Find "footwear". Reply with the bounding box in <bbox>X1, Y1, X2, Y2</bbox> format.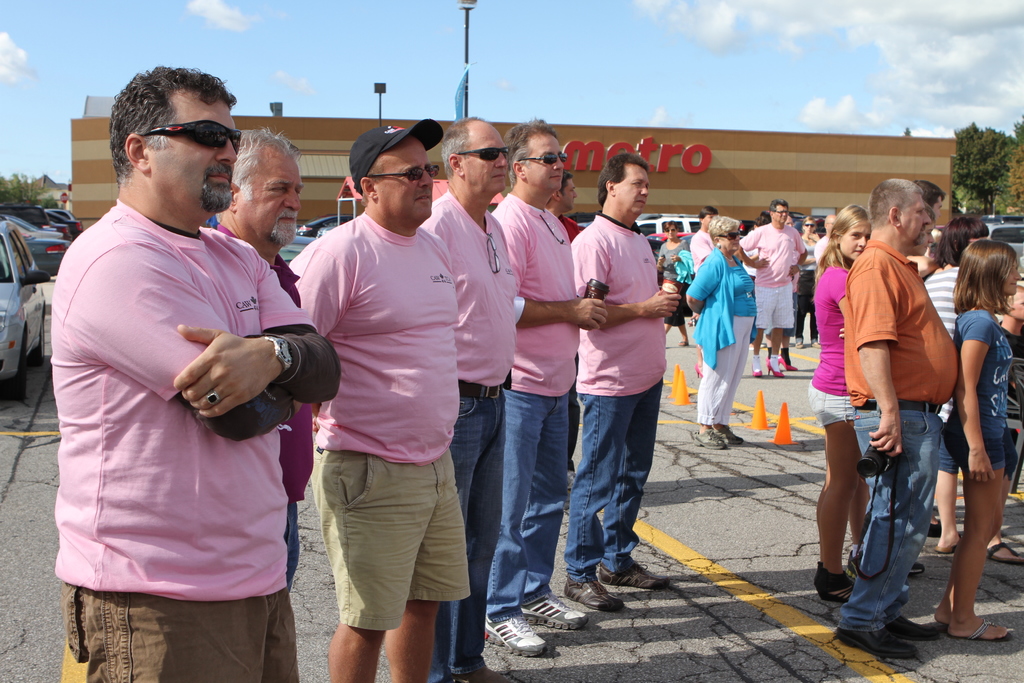
<bbox>816, 566, 858, 608</bbox>.
